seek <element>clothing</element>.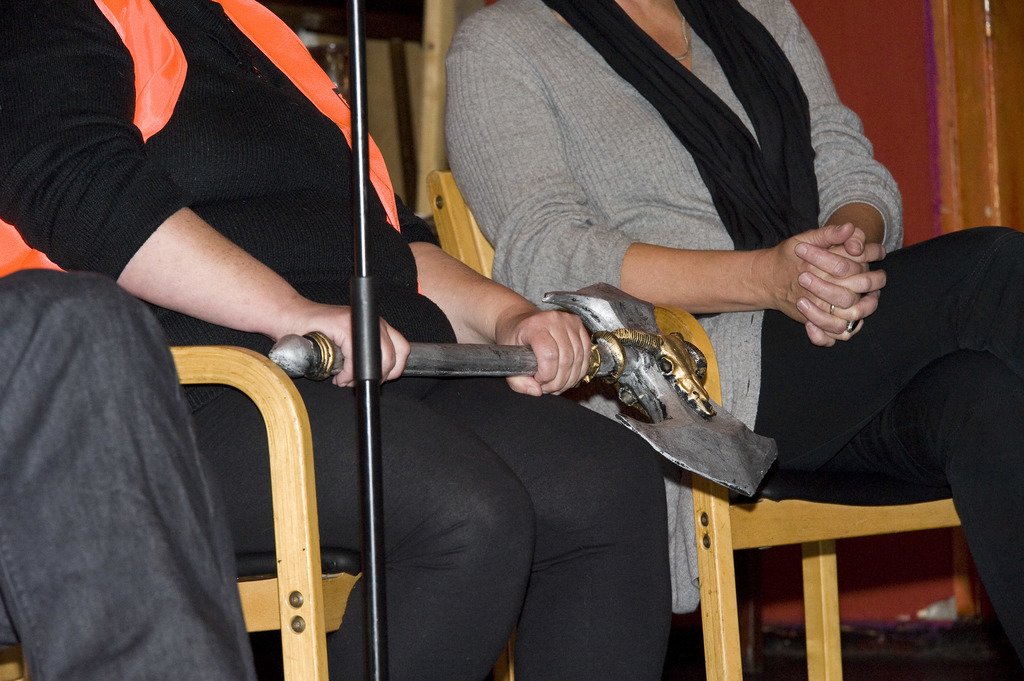
pyautogui.locateOnScreen(437, 0, 1023, 680).
